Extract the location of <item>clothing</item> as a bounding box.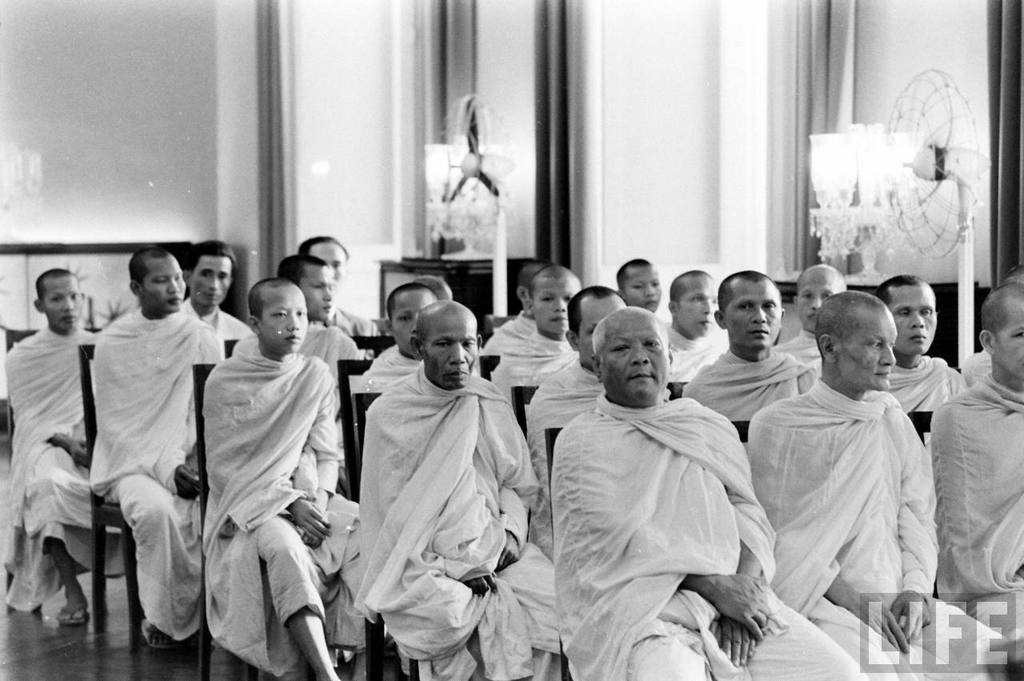
crop(490, 339, 573, 416).
